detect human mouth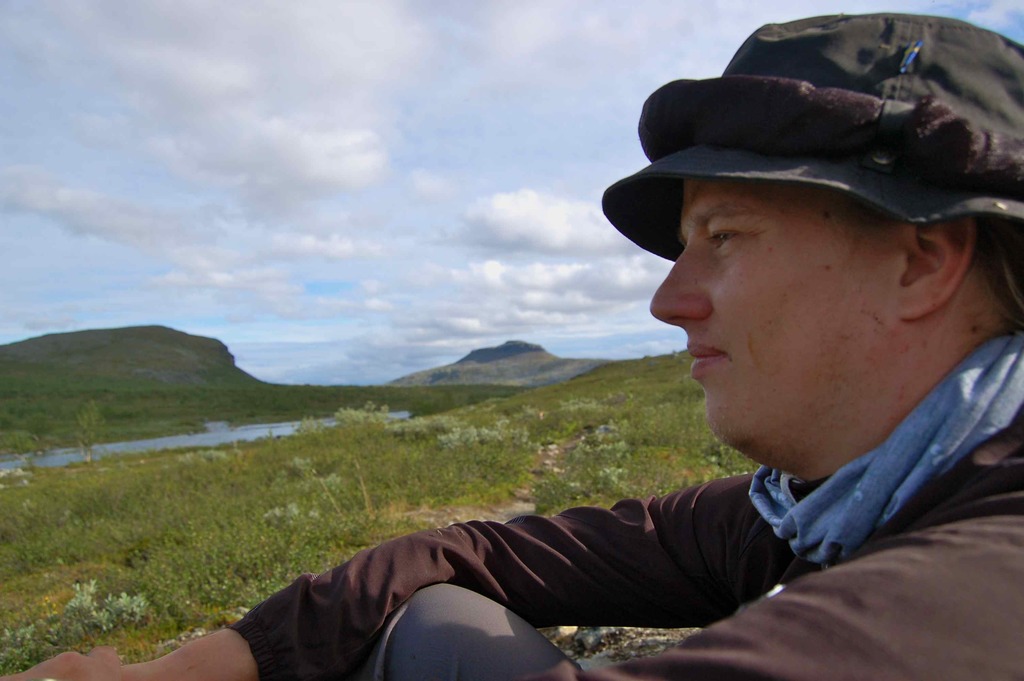
region(686, 346, 724, 375)
